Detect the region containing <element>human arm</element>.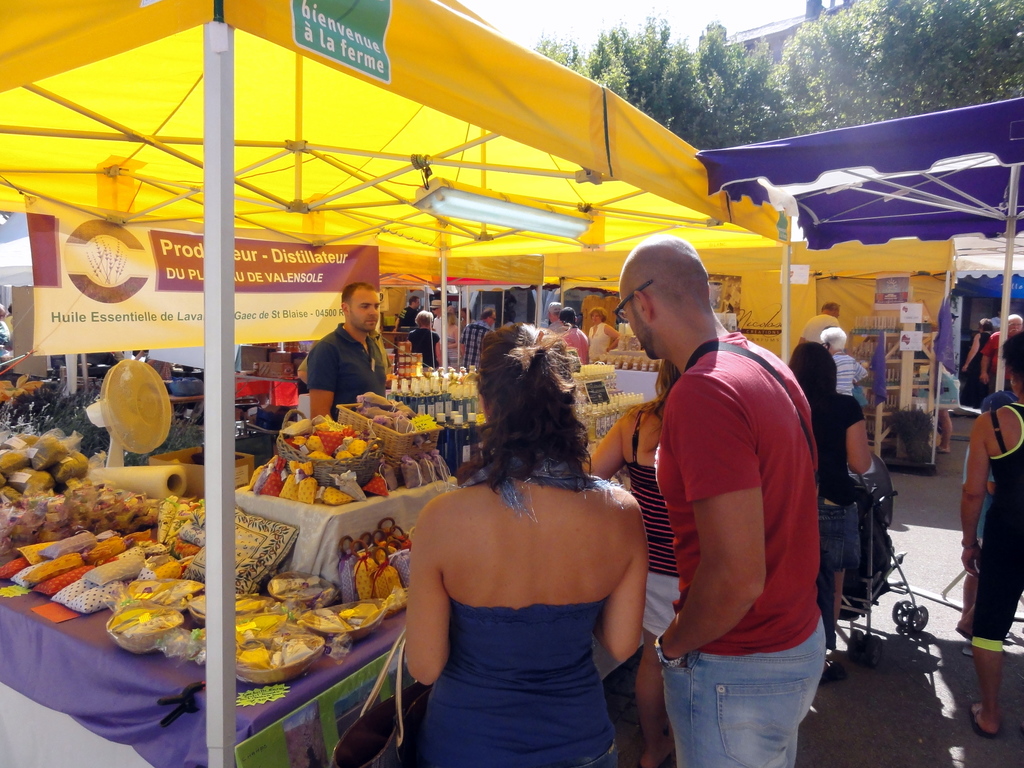
crop(396, 524, 452, 680).
